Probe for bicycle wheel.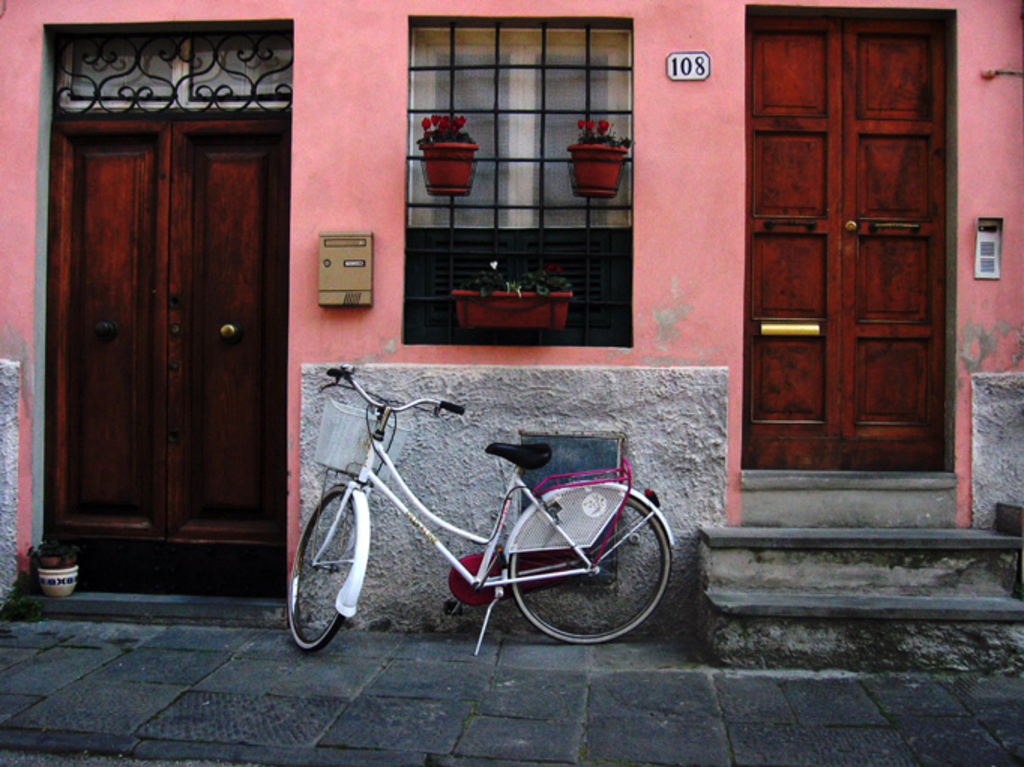
Probe result: rect(506, 492, 673, 644).
